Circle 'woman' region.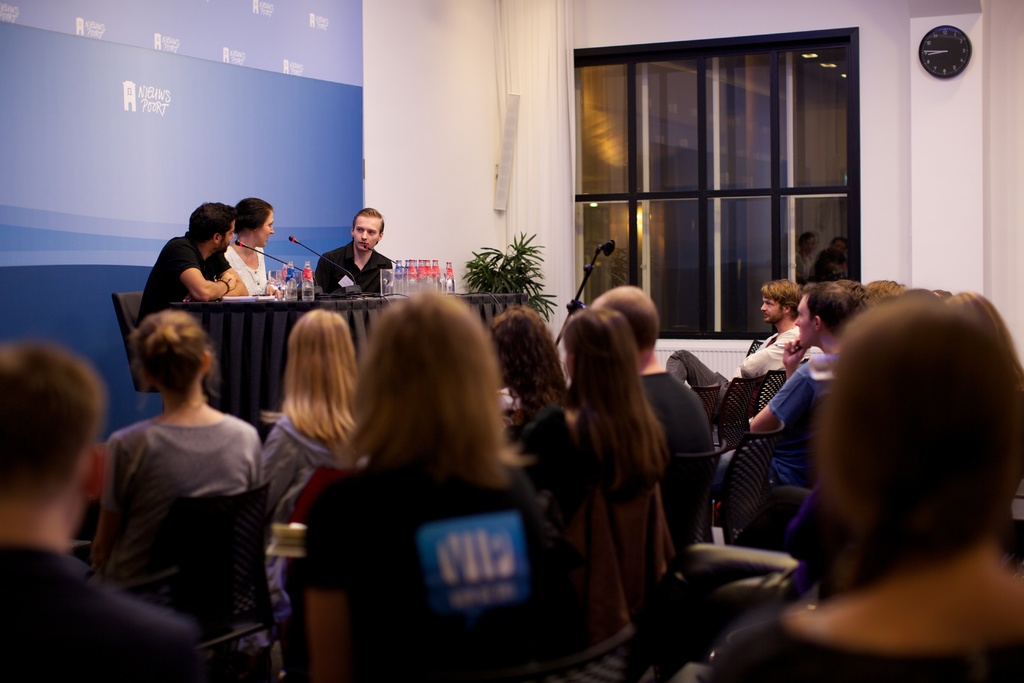
Region: l=690, t=292, r=1023, b=682.
